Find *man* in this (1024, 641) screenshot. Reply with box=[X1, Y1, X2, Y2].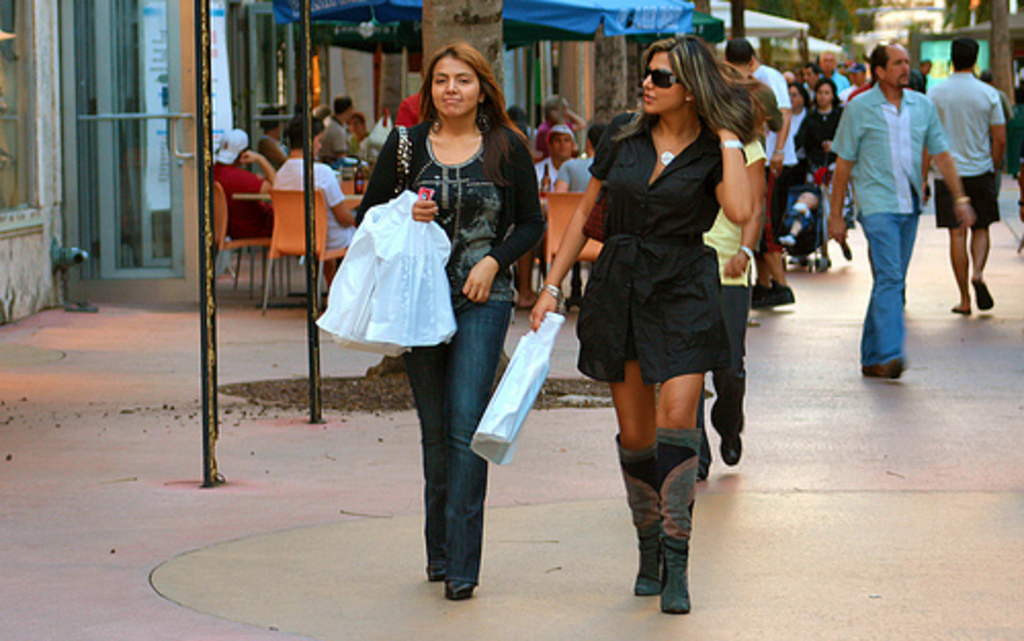
box=[313, 90, 356, 162].
